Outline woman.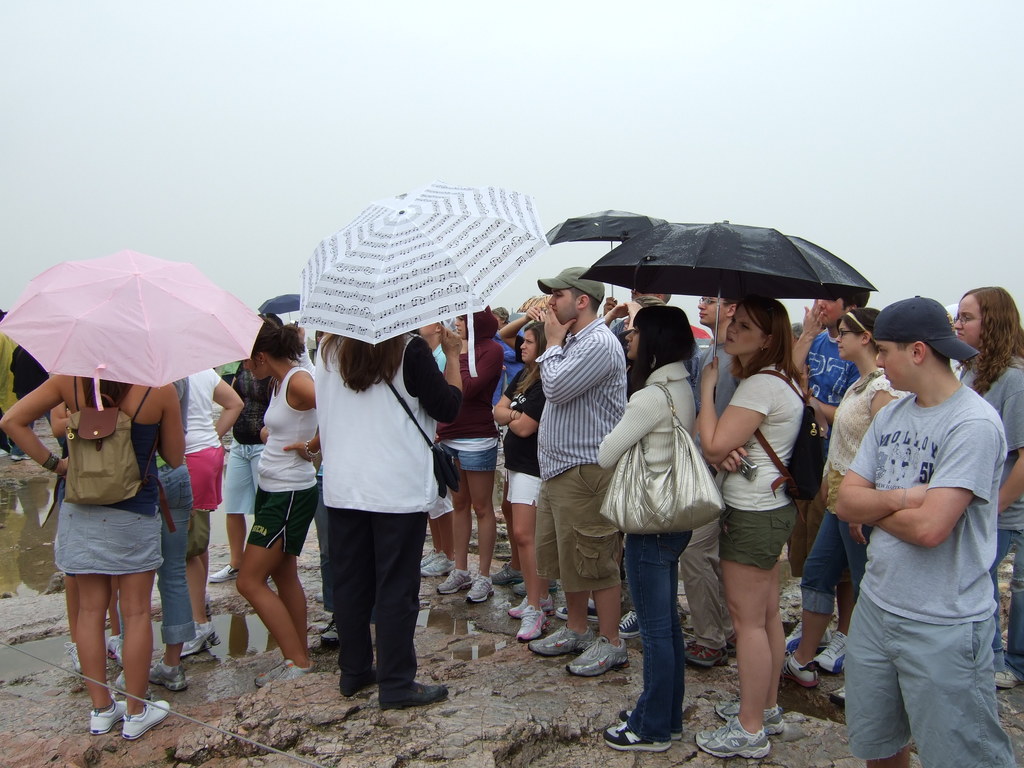
Outline: select_region(238, 305, 326, 678).
